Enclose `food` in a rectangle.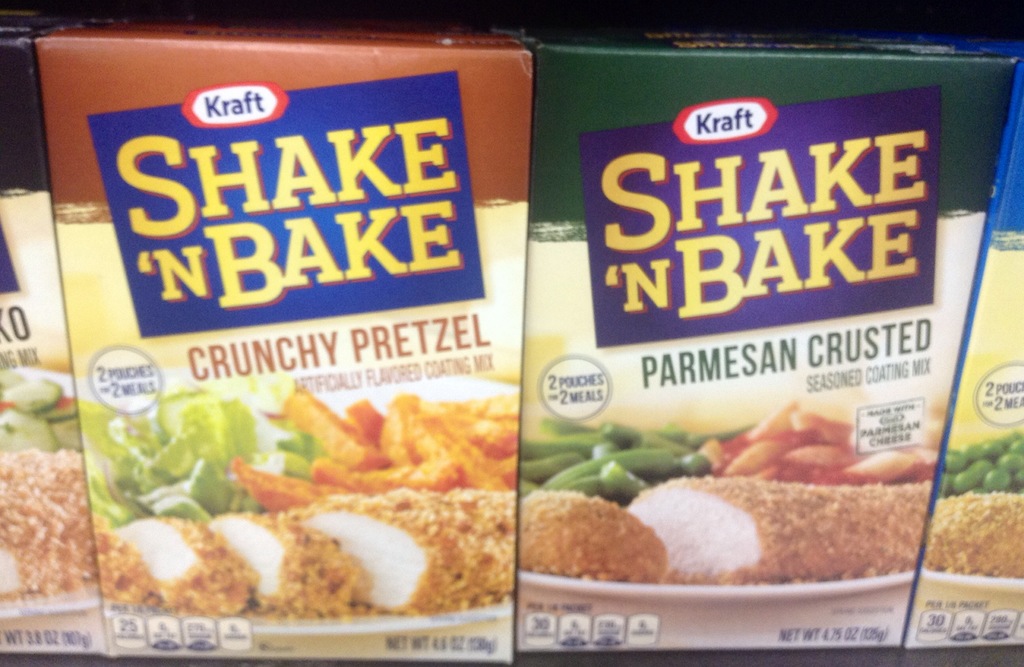
94 514 160 611.
